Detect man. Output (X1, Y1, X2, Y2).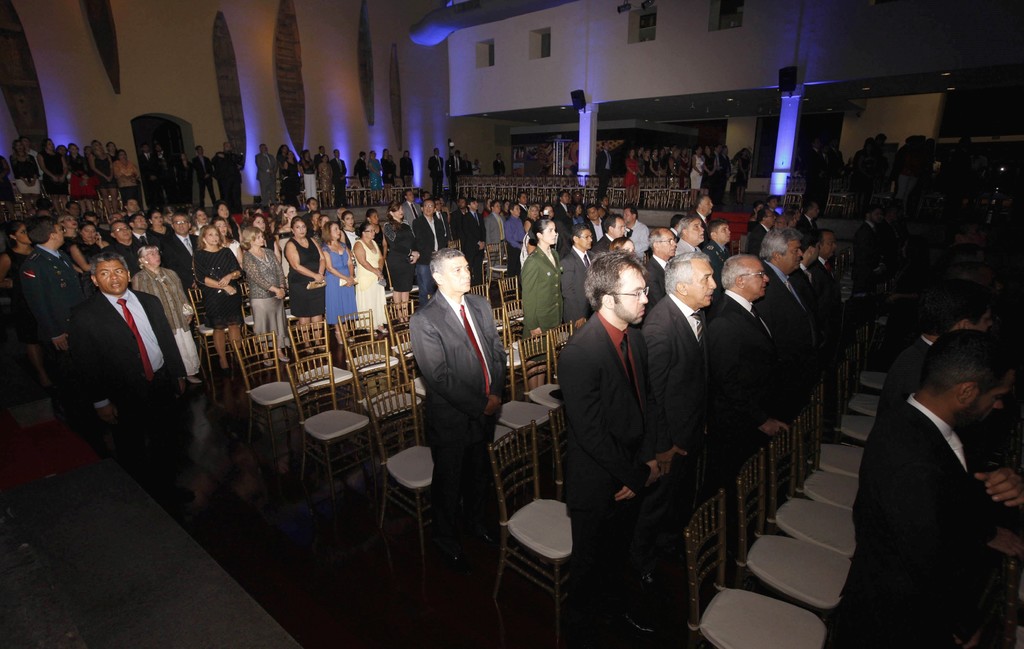
(123, 199, 139, 221).
